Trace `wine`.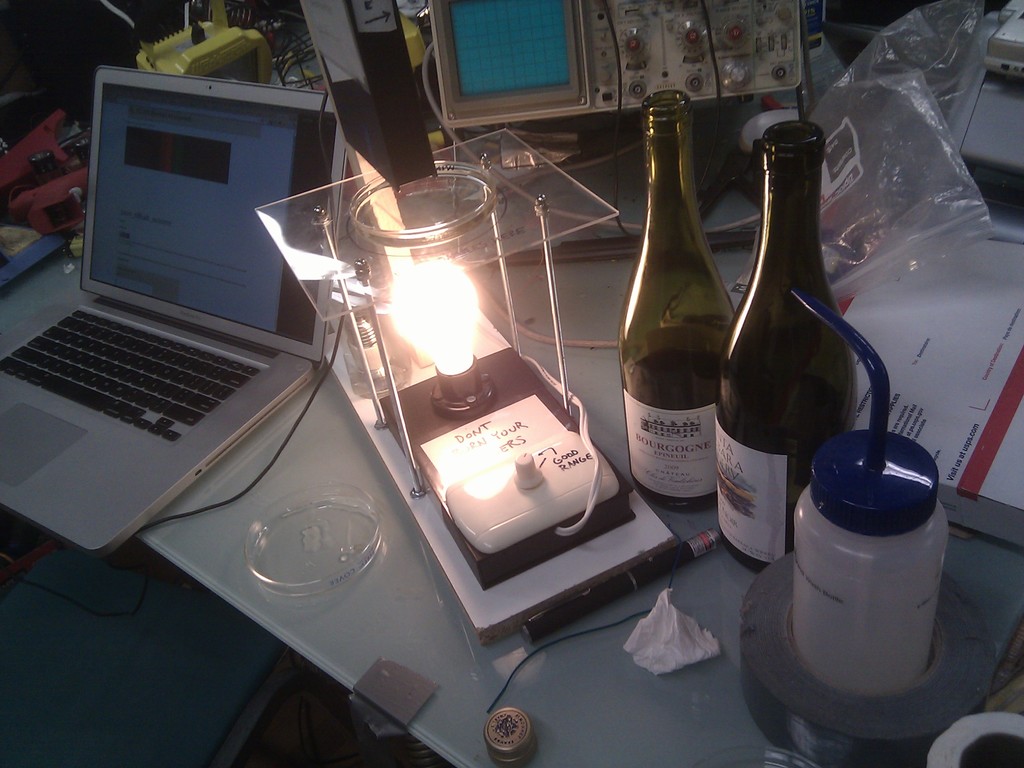
Traced to BBox(710, 120, 856, 580).
